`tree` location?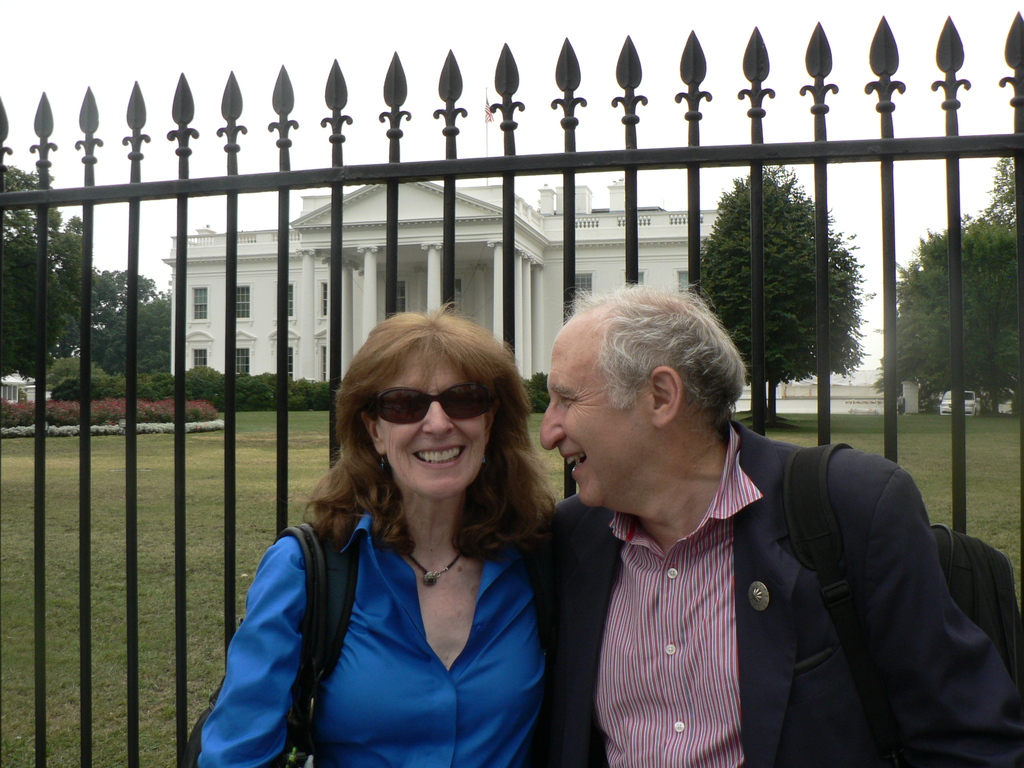
95:291:178:383
